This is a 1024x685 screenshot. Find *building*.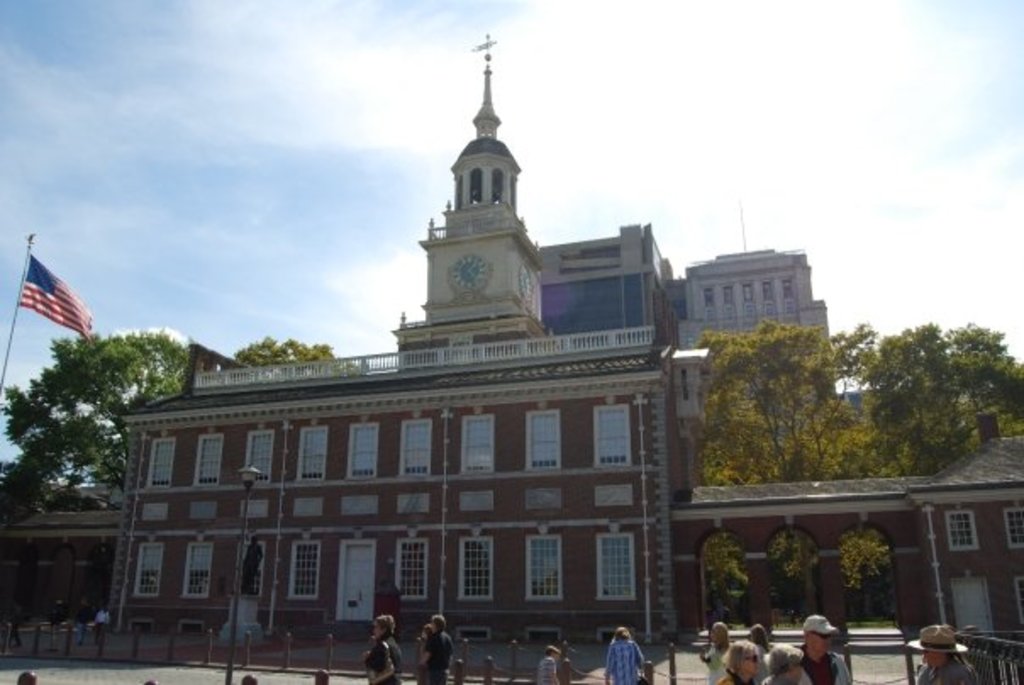
Bounding box: 682 207 822 404.
